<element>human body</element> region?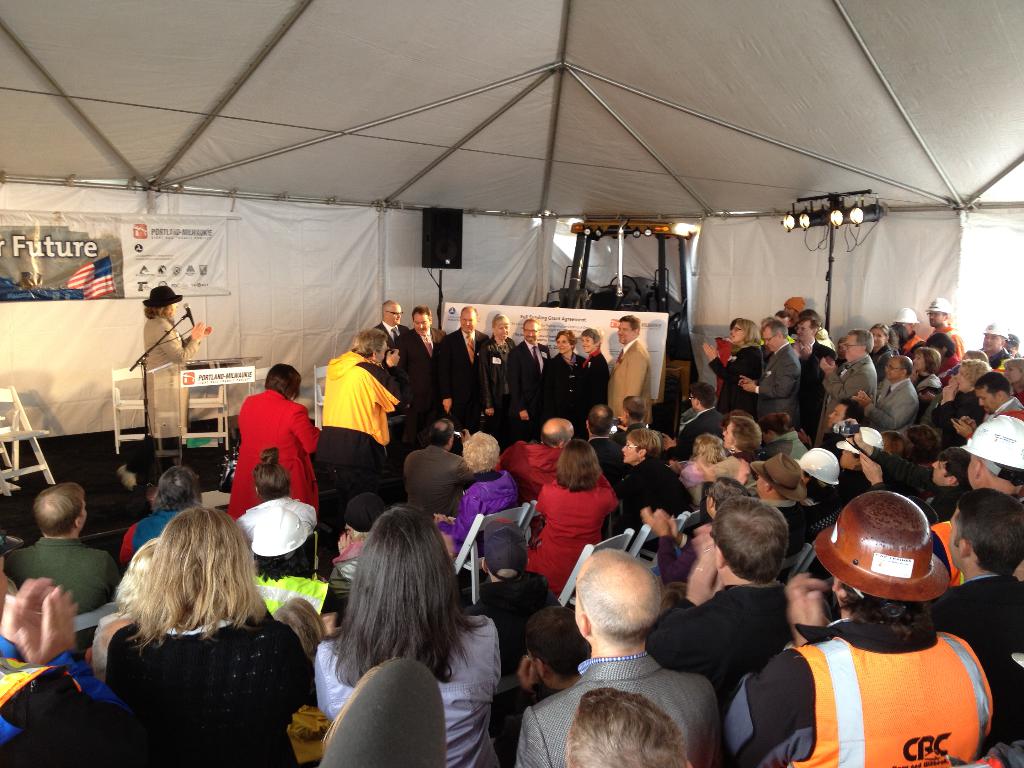
crop(388, 325, 447, 442)
